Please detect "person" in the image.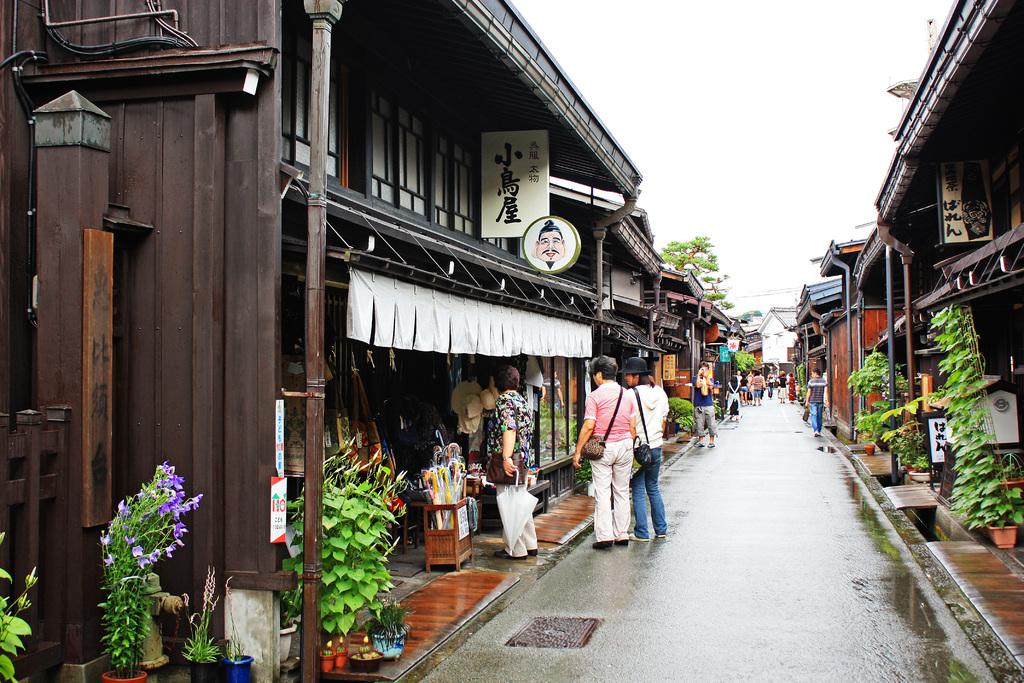
<region>464, 360, 541, 559</region>.
